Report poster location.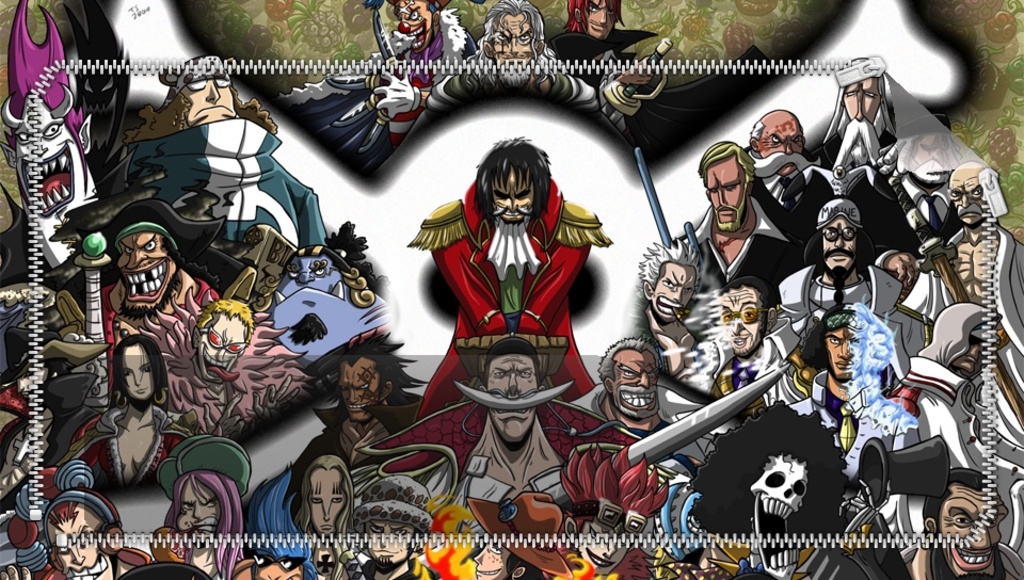
Report: bbox=[0, 0, 1023, 579].
